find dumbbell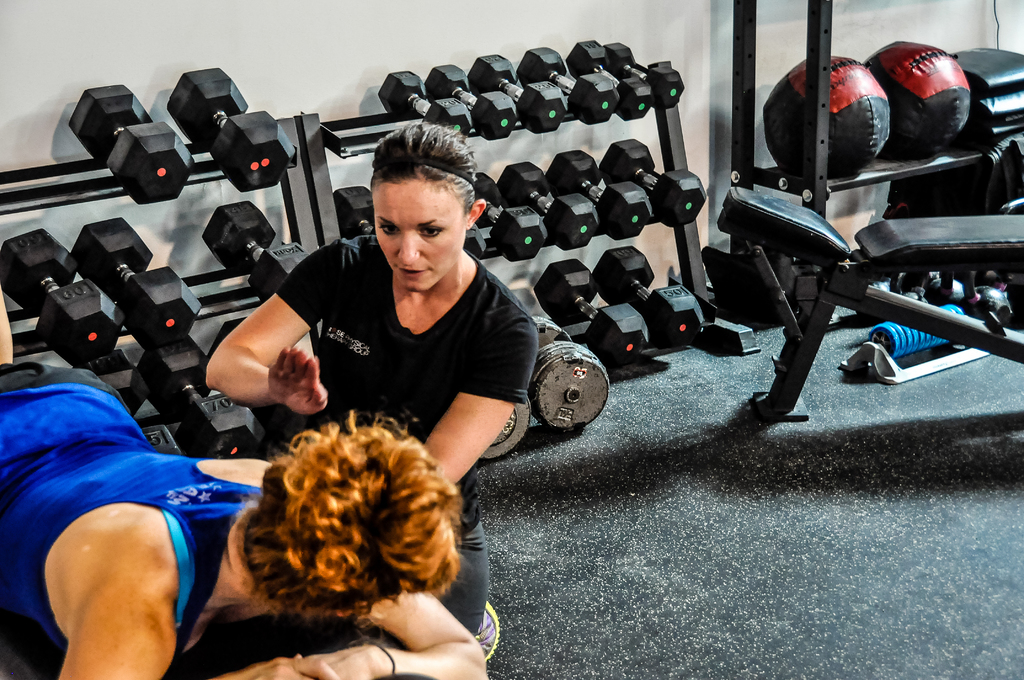
{"left": 535, "top": 261, "right": 646, "bottom": 353}
